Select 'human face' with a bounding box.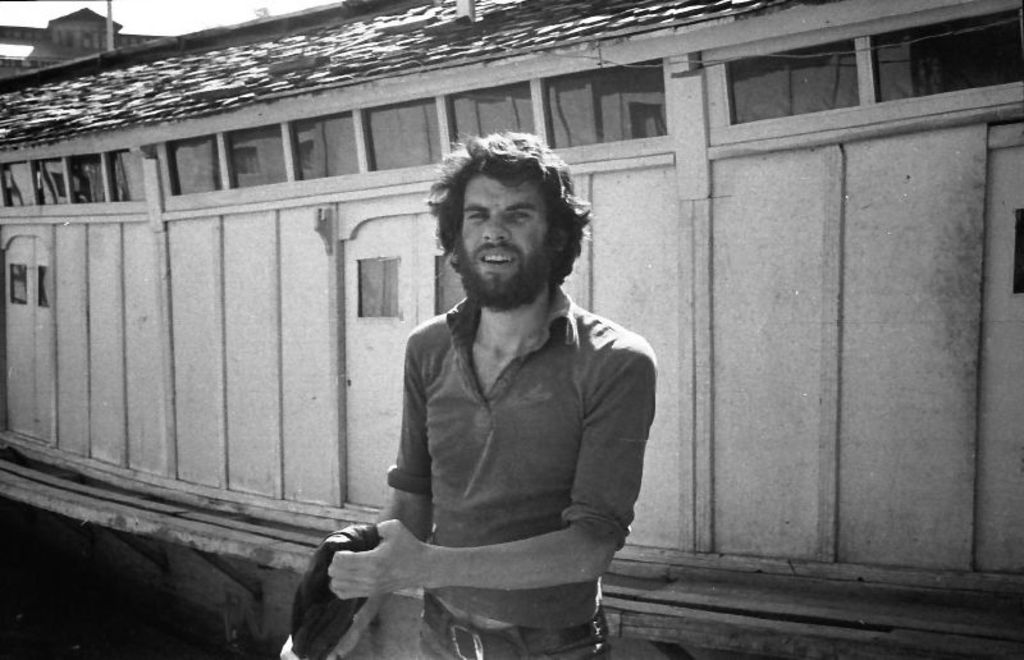
<box>465,178,548,292</box>.
